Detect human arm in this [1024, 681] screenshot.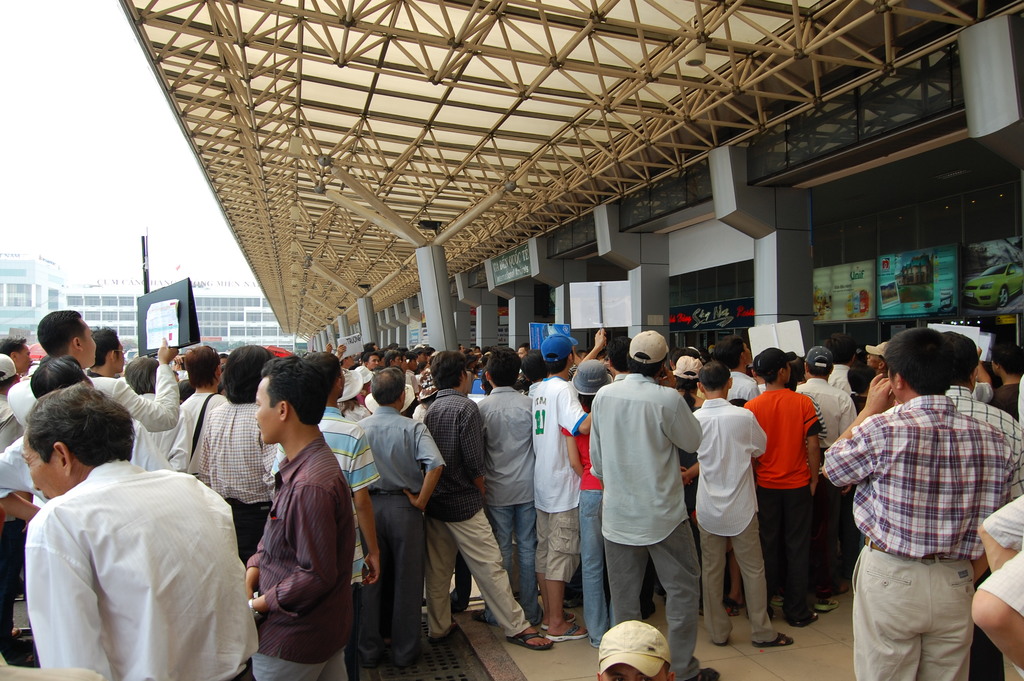
Detection: (323,338,332,353).
